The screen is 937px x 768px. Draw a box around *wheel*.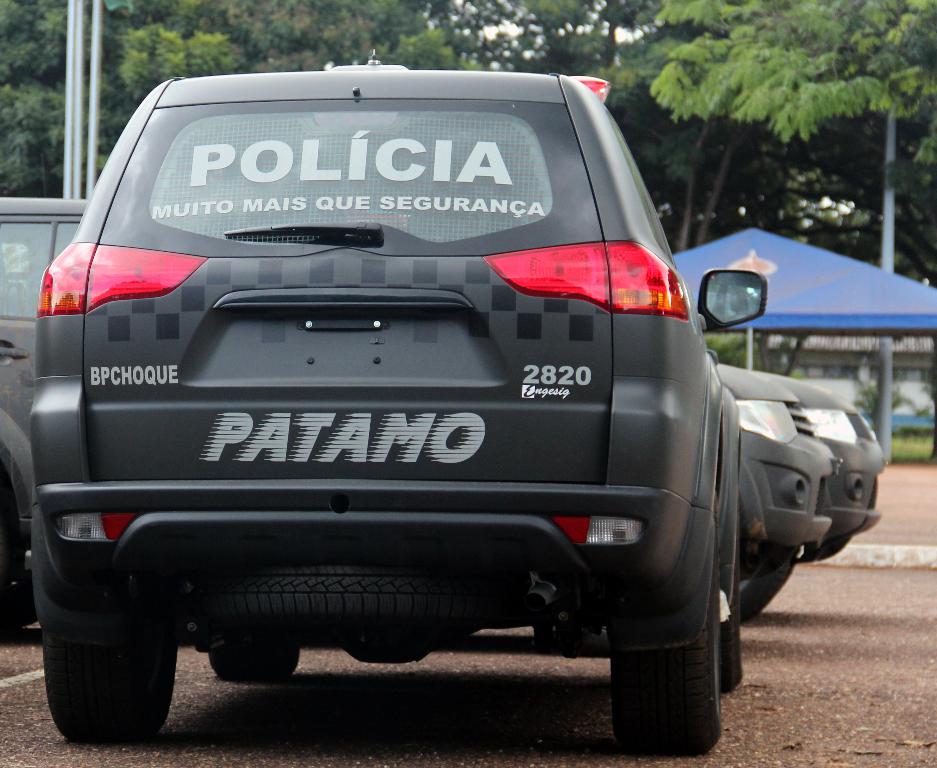
(left=822, top=534, right=853, bottom=562).
